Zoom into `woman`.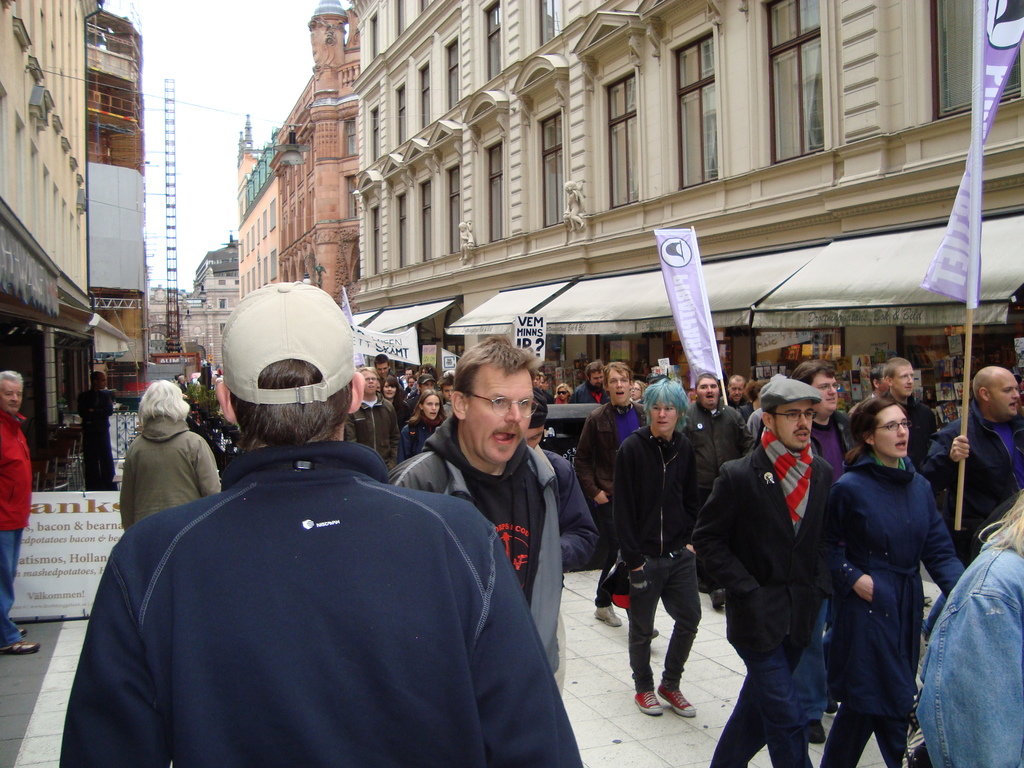
Zoom target: box(415, 361, 439, 382).
